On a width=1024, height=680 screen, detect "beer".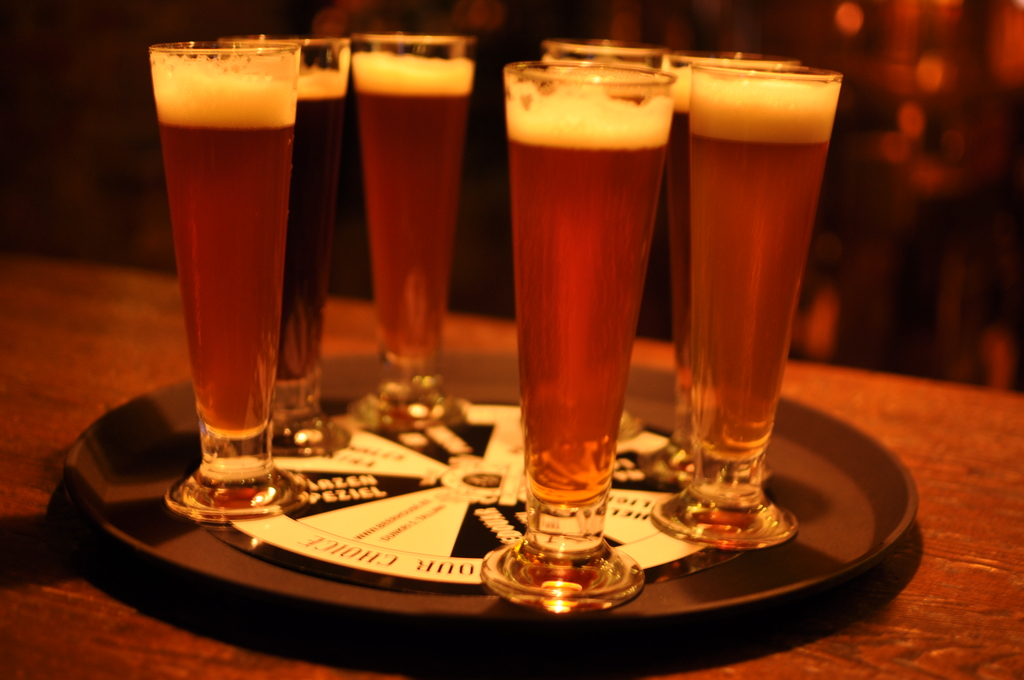
128/35/294/537.
